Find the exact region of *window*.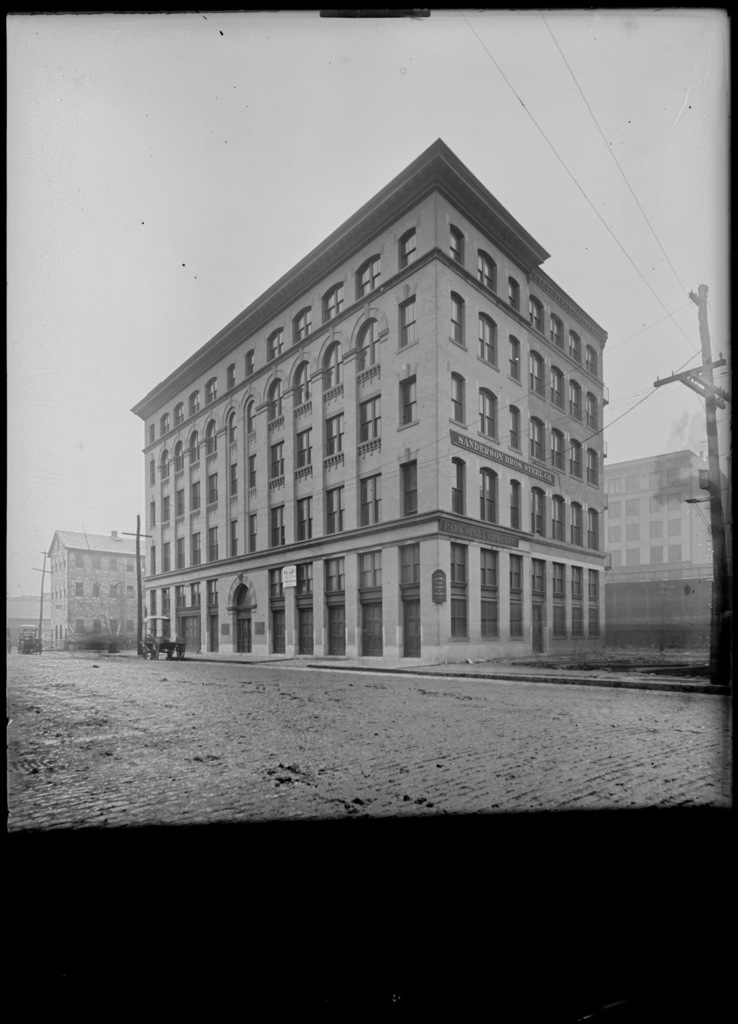
Exact region: {"left": 328, "top": 485, "right": 345, "bottom": 530}.
